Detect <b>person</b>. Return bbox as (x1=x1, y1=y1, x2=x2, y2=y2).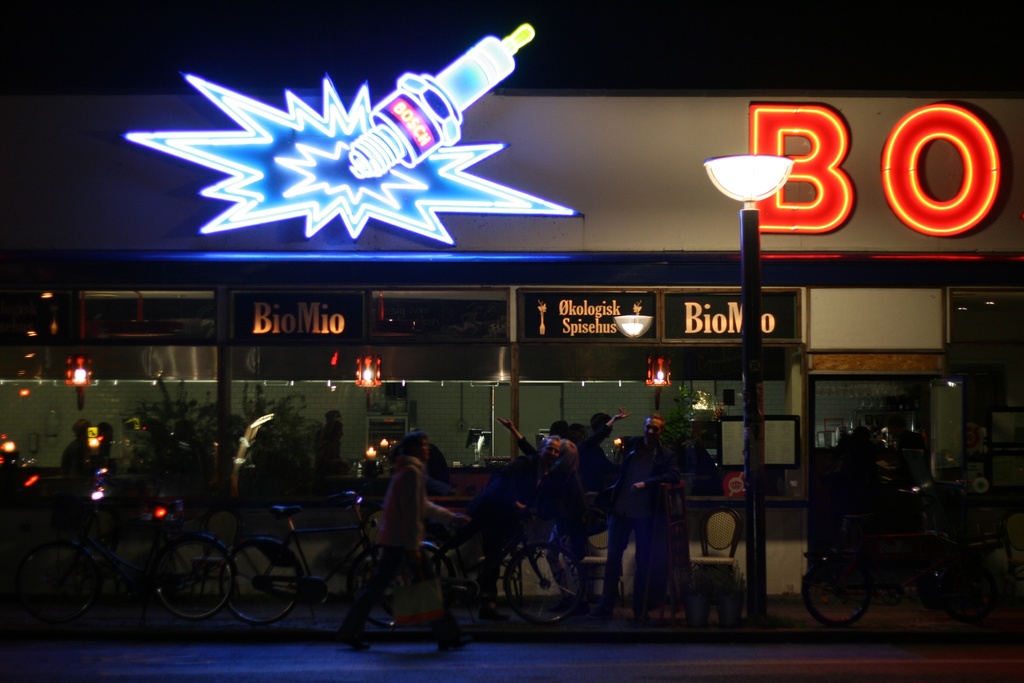
(x1=338, y1=431, x2=474, y2=654).
